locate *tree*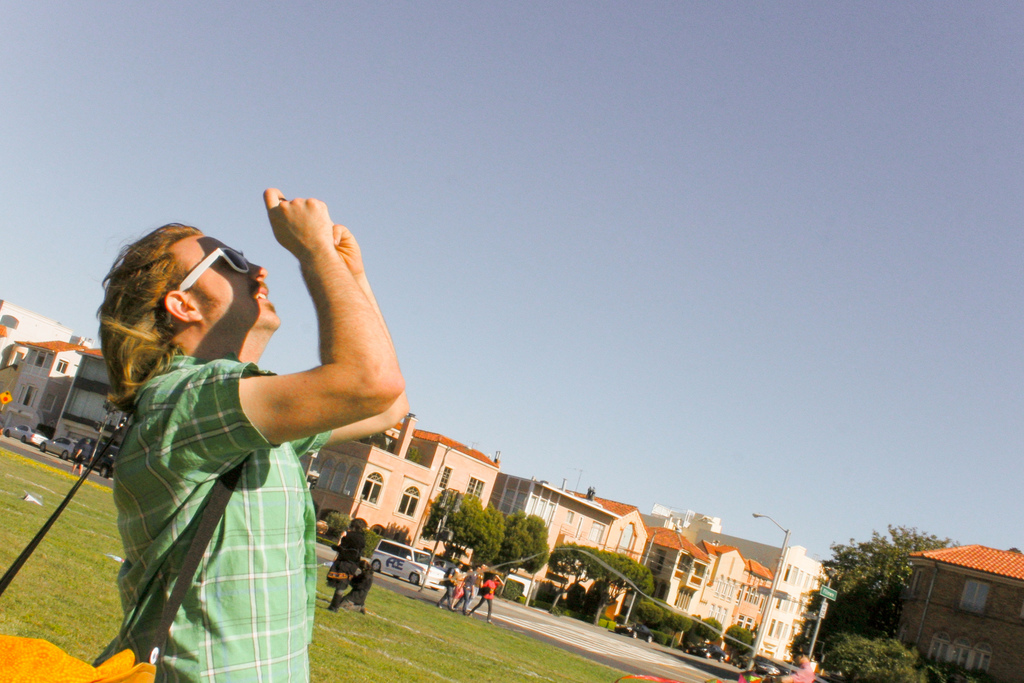
[653,605,690,653]
